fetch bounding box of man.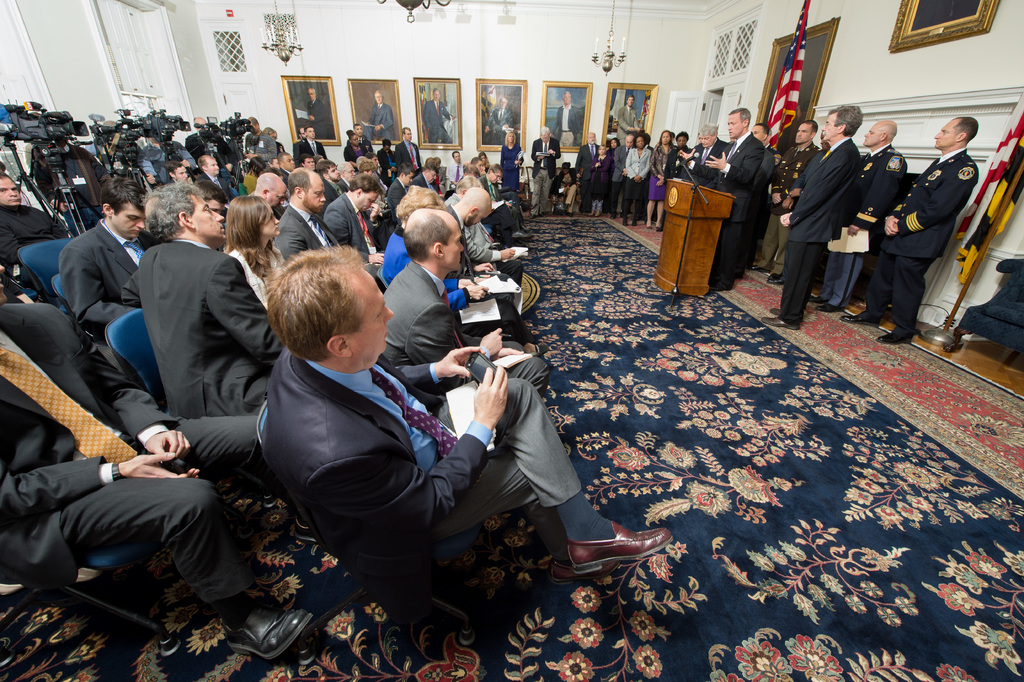
Bbox: l=298, t=151, r=316, b=172.
